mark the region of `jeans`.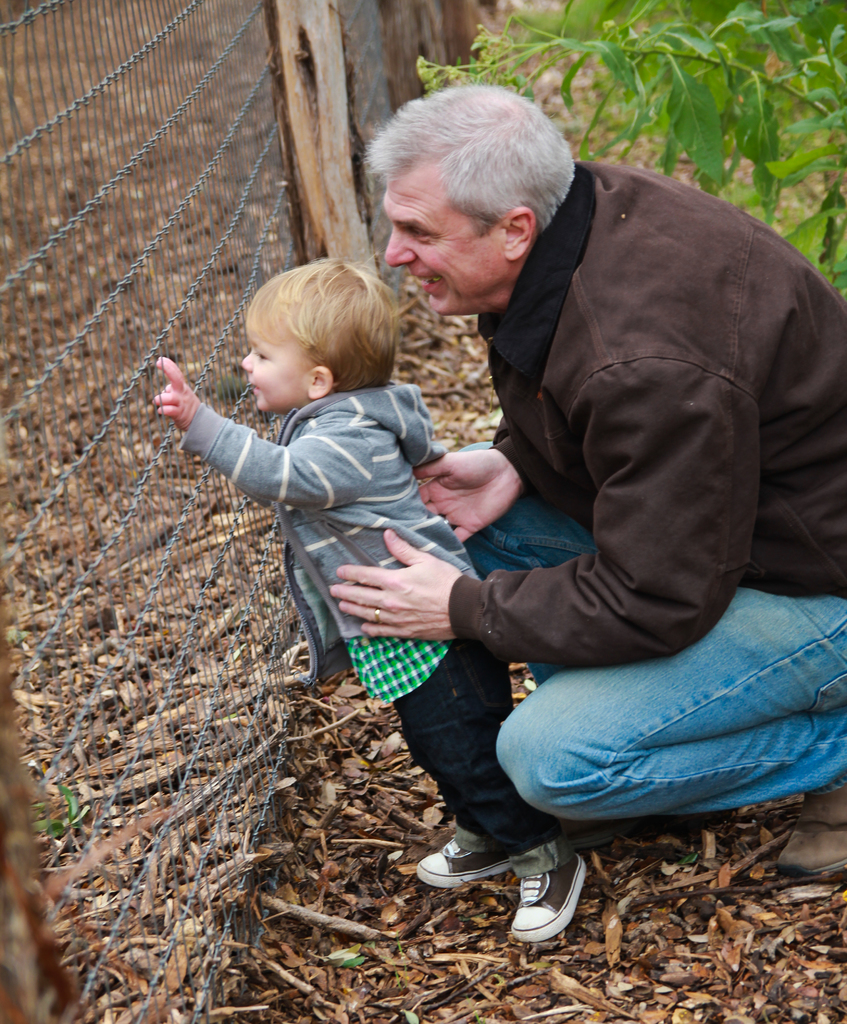
Region: region(489, 582, 846, 815).
